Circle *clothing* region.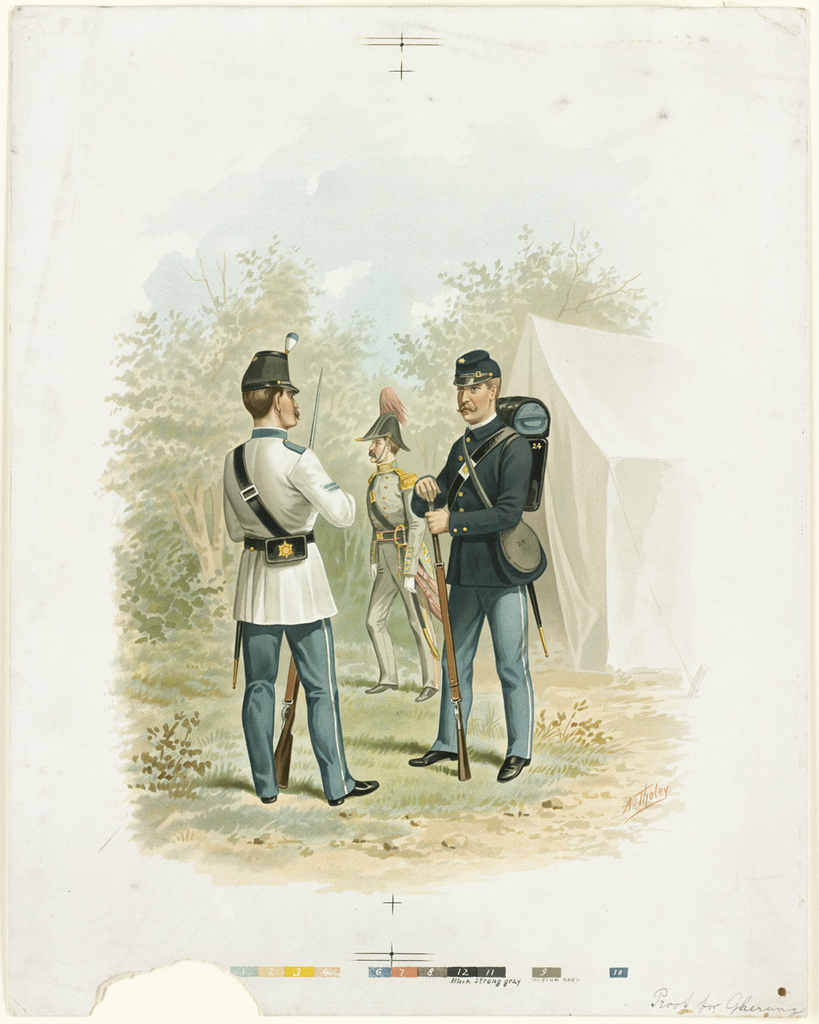
Region: <bbox>224, 387, 366, 783</bbox>.
